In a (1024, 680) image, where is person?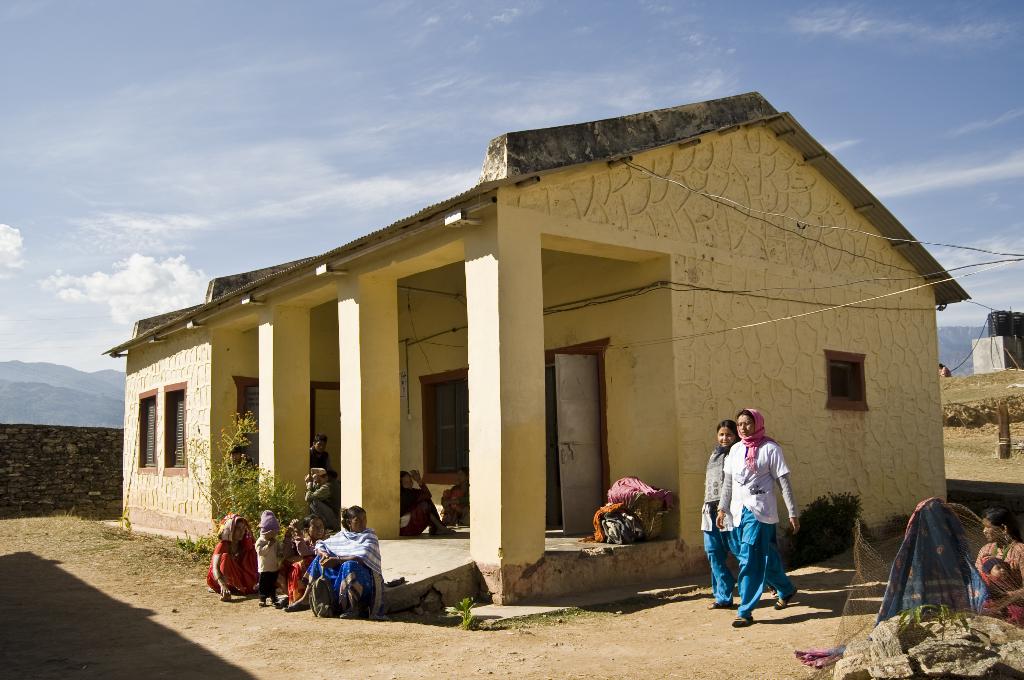
201 509 248 606.
